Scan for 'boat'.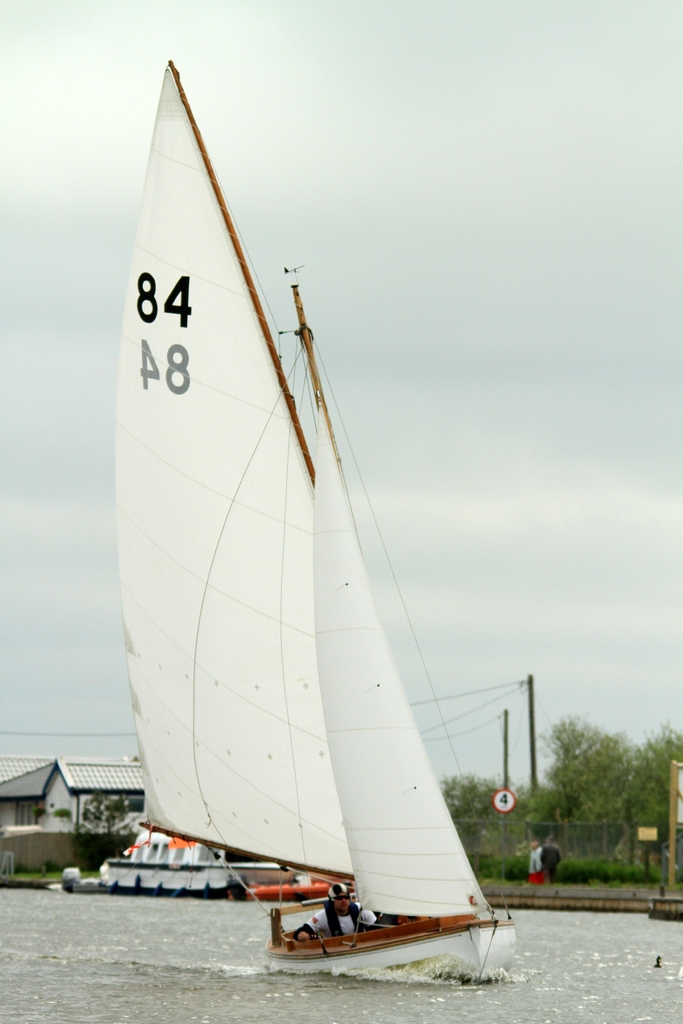
Scan result: [left=105, top=115, right=535, bottom=1000].
